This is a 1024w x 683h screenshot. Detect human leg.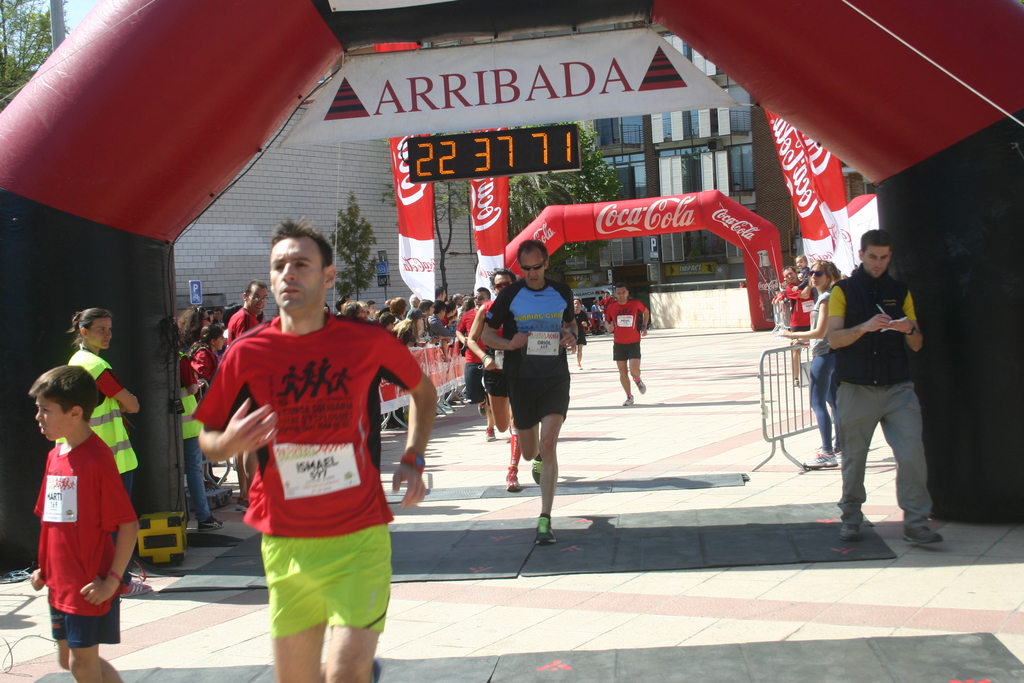
l=183, t=429, r=224, b=527.
